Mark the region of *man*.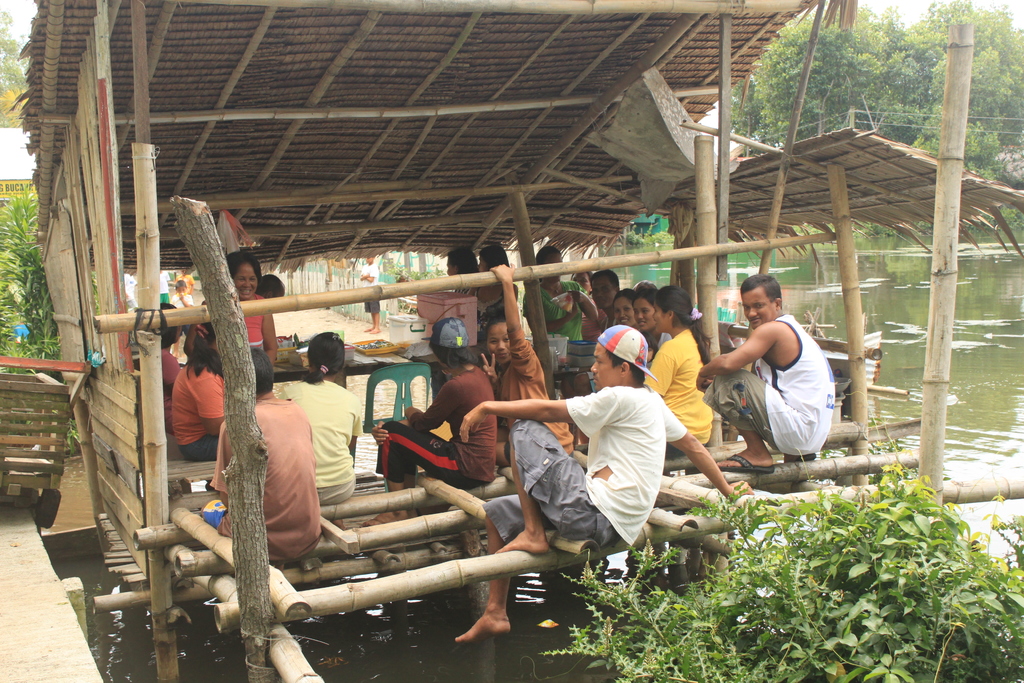
Region: <bbox>586, 272, 621, 350</bbox>.
